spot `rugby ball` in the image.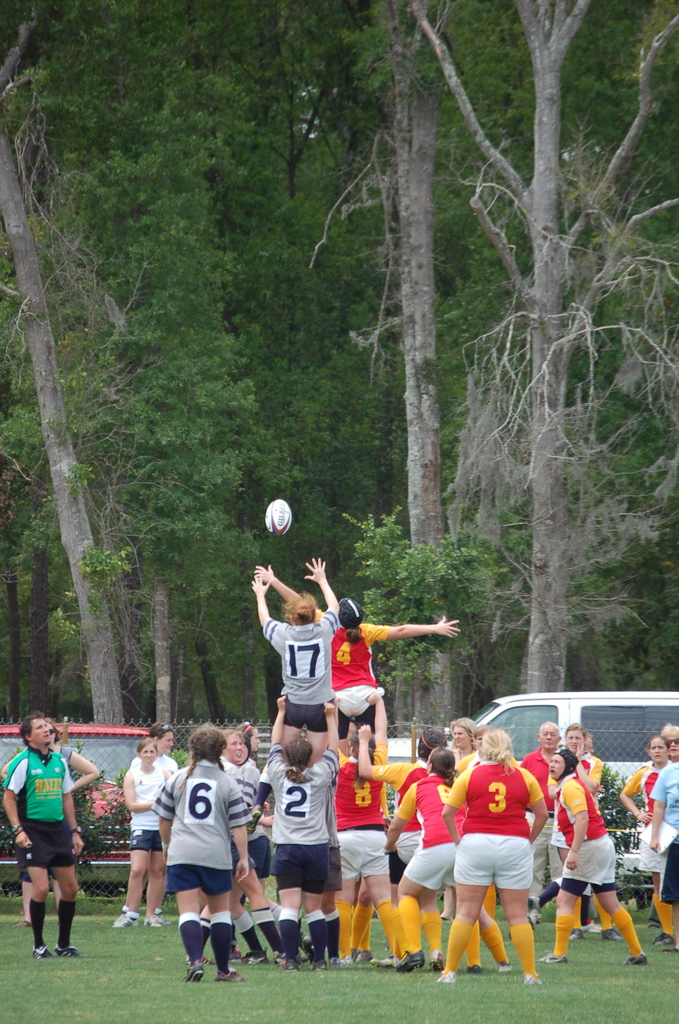
`rugby ball` found at (x1=265, y1=500, x2=293, y2=537).
